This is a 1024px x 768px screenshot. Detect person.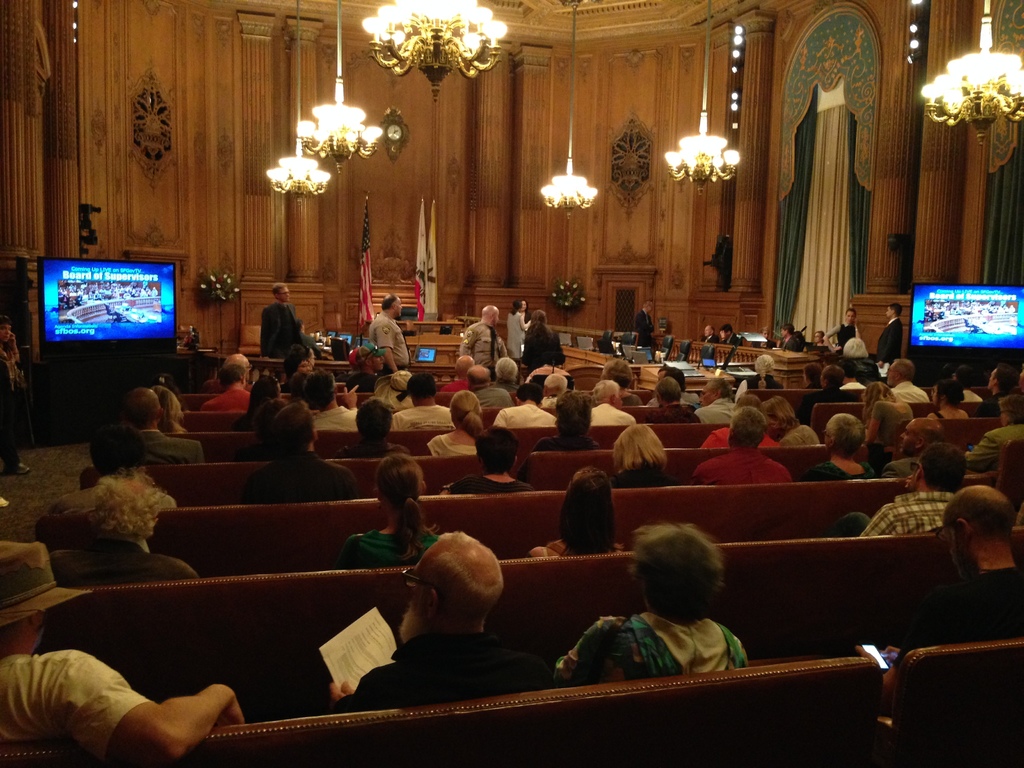
bbox(881, 414, 945, 479).
